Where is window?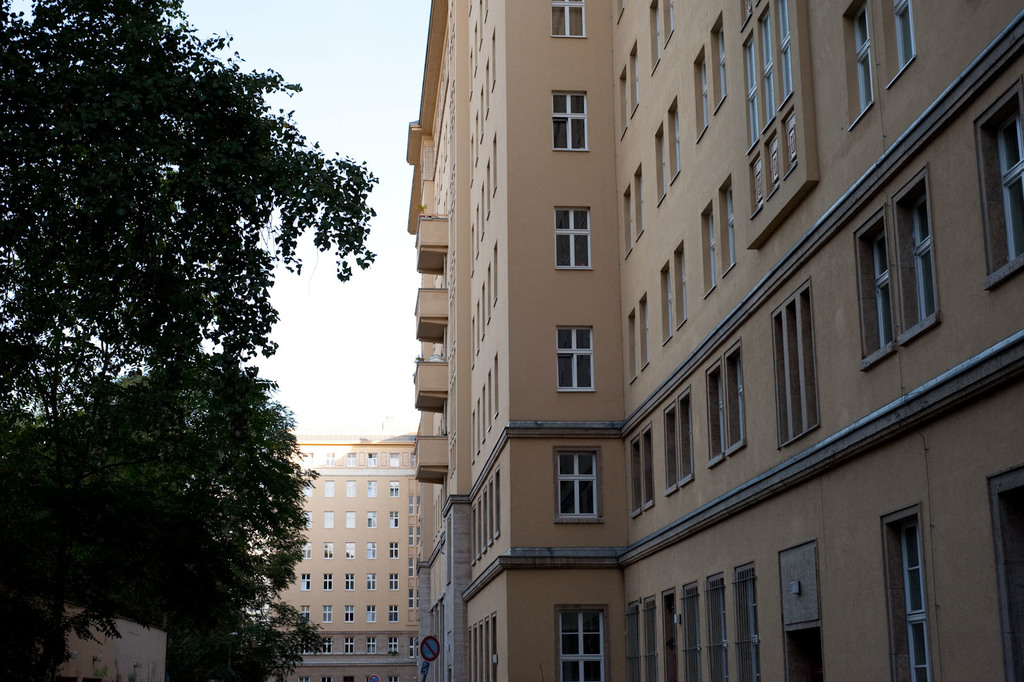
[971,72,1023,295].
